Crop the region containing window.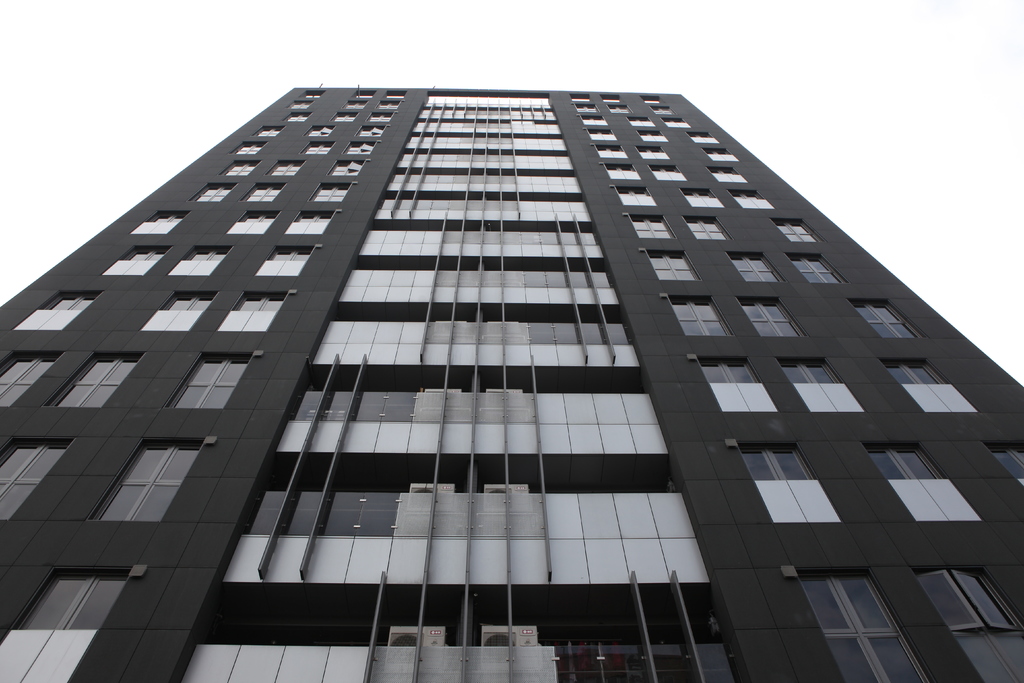
Crop region: 263 159 307 177.
